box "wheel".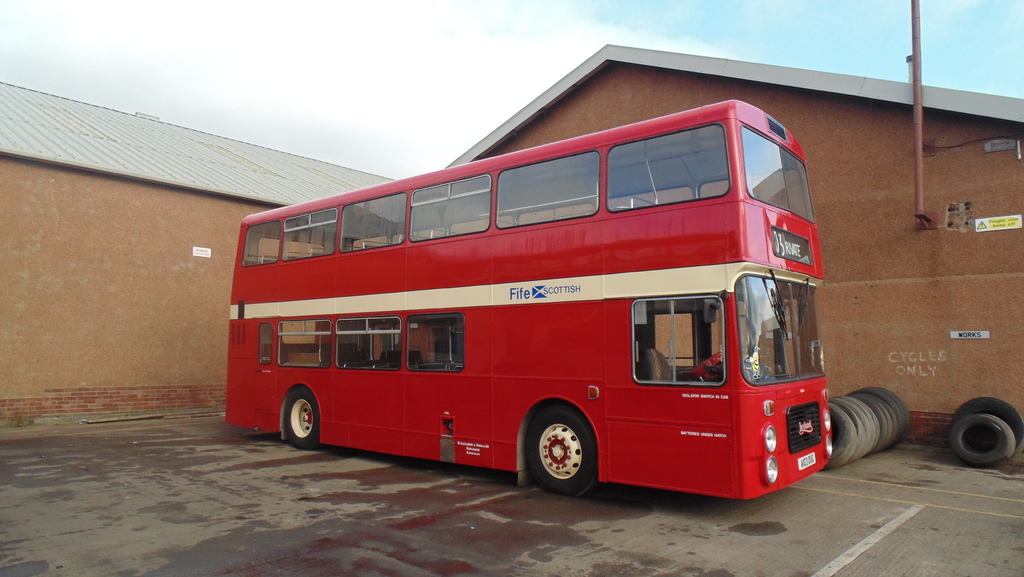
525, 411, 593, 497.
